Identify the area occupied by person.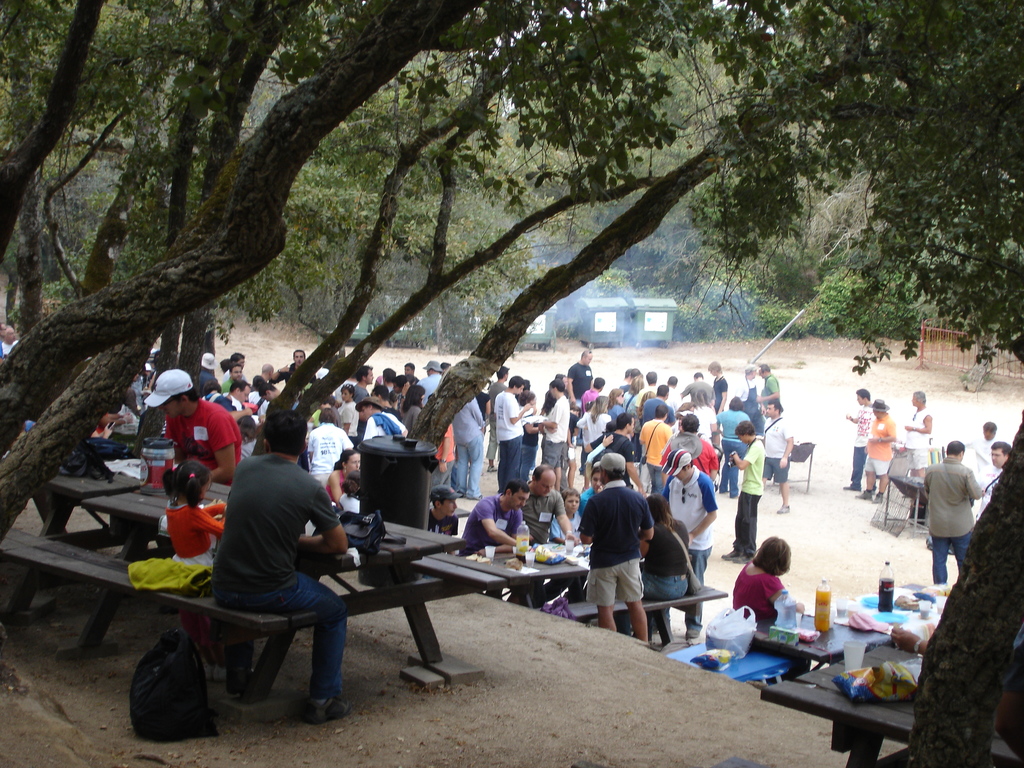
Area: (0,325,22,355).
